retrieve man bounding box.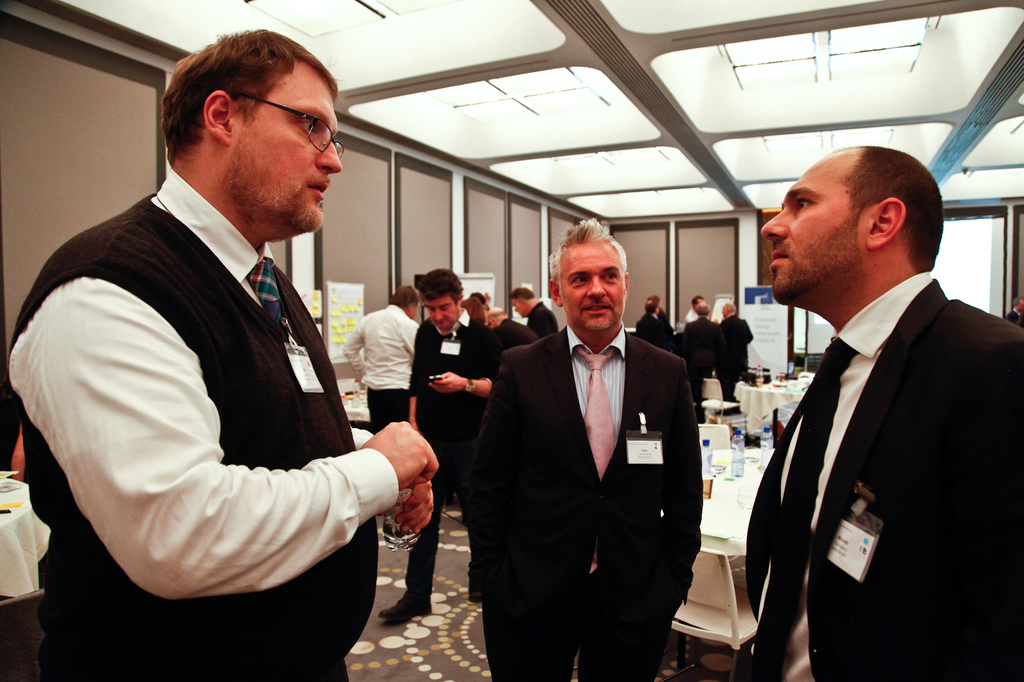
Bounding box: <box>634,299,676,358</box>.
